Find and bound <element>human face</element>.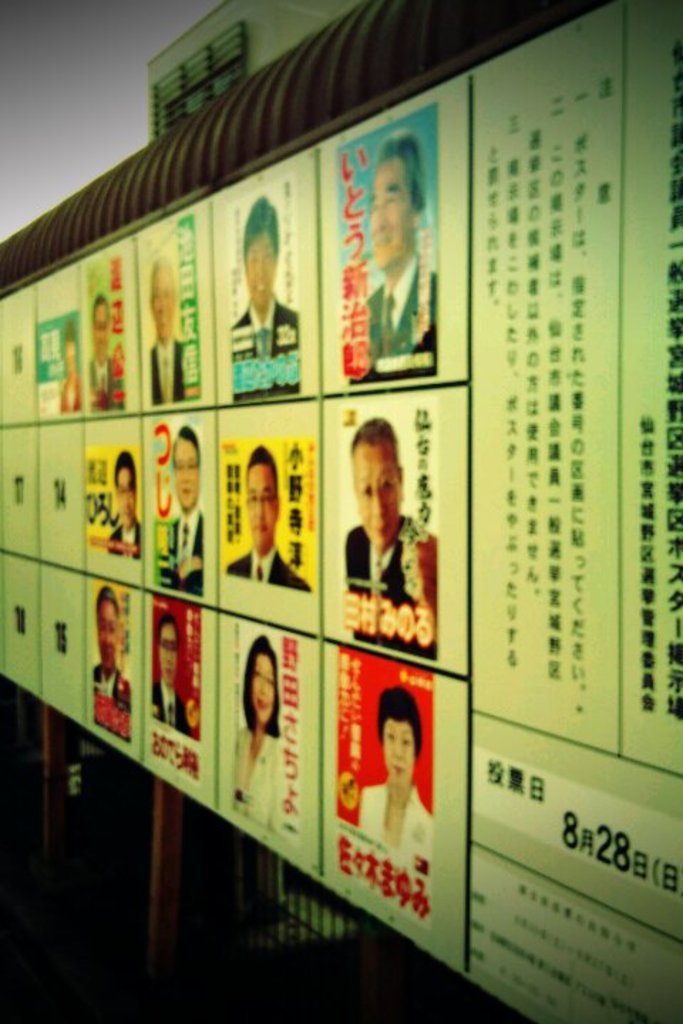
Bound: l=114, t=465, r=142, b=530.
